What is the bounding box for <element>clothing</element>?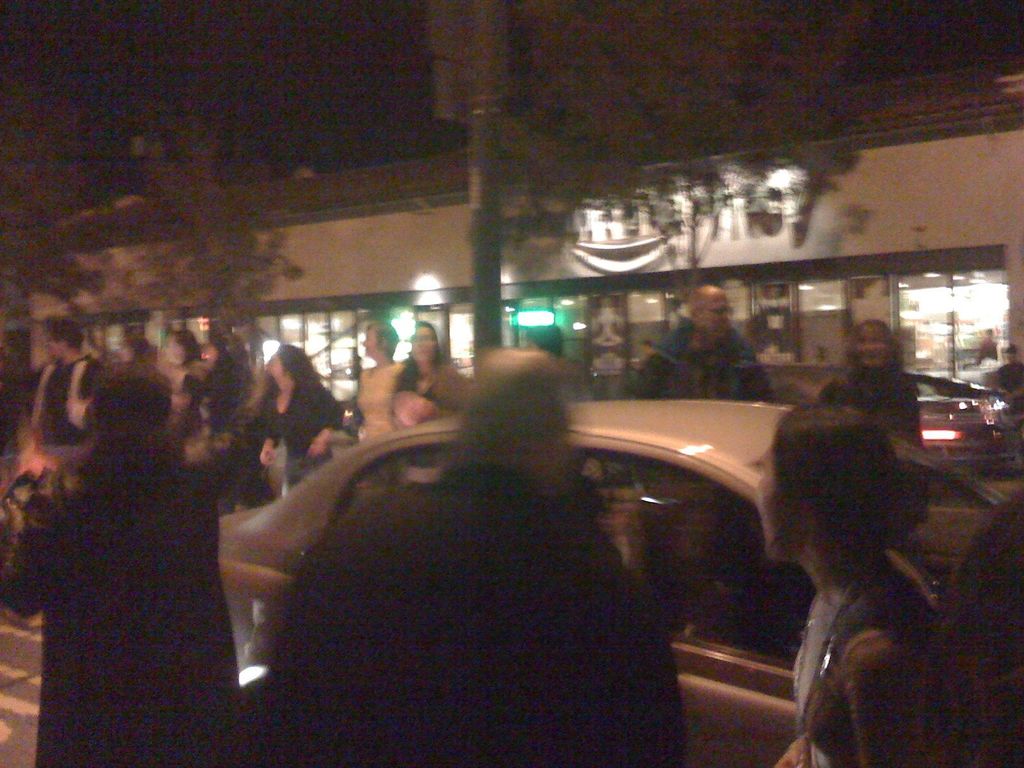
<region>0, 428, 243, 767</region>.
